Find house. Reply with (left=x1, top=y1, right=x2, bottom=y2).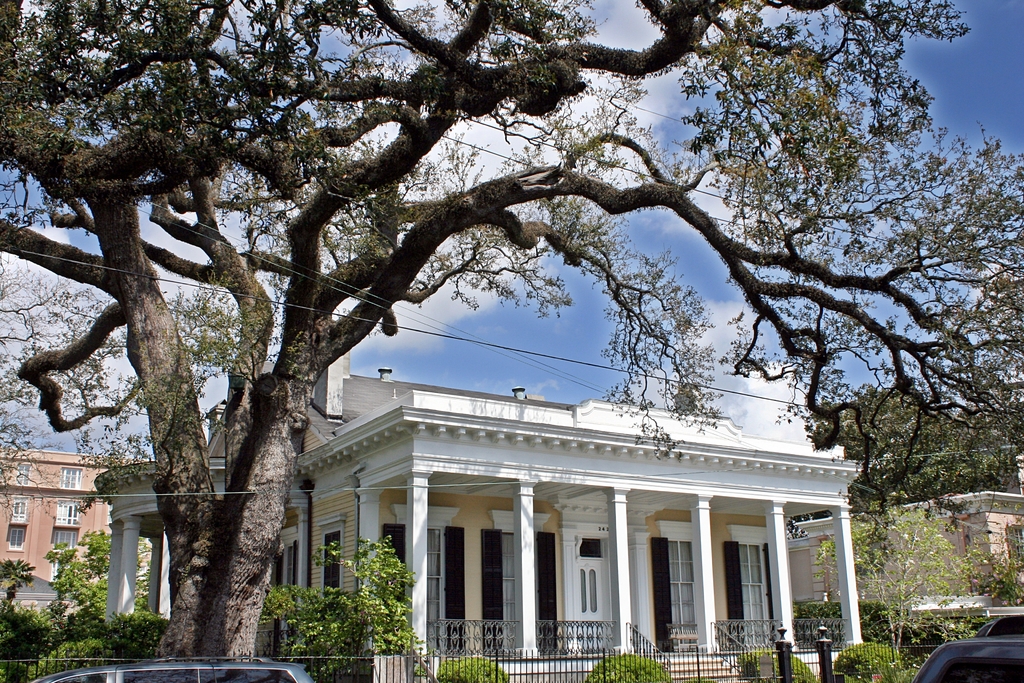
(left=0, top=441, right=119, bottom=595).
